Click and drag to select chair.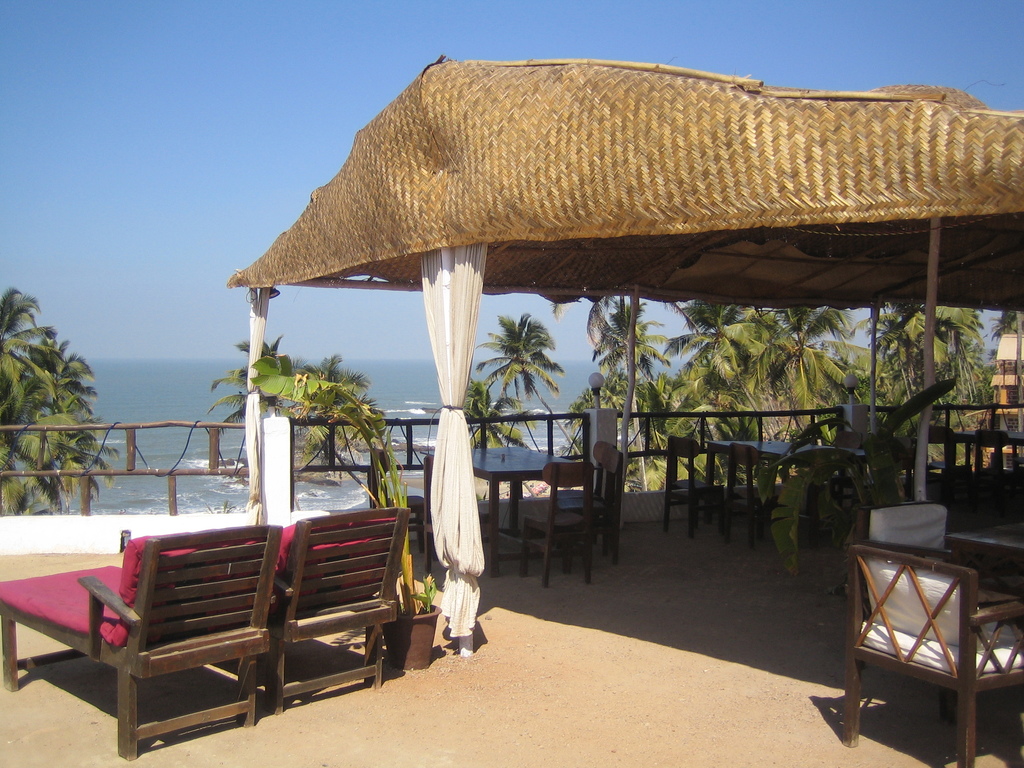
Selection: [left=549, top=442, right=615, bottom=514].
